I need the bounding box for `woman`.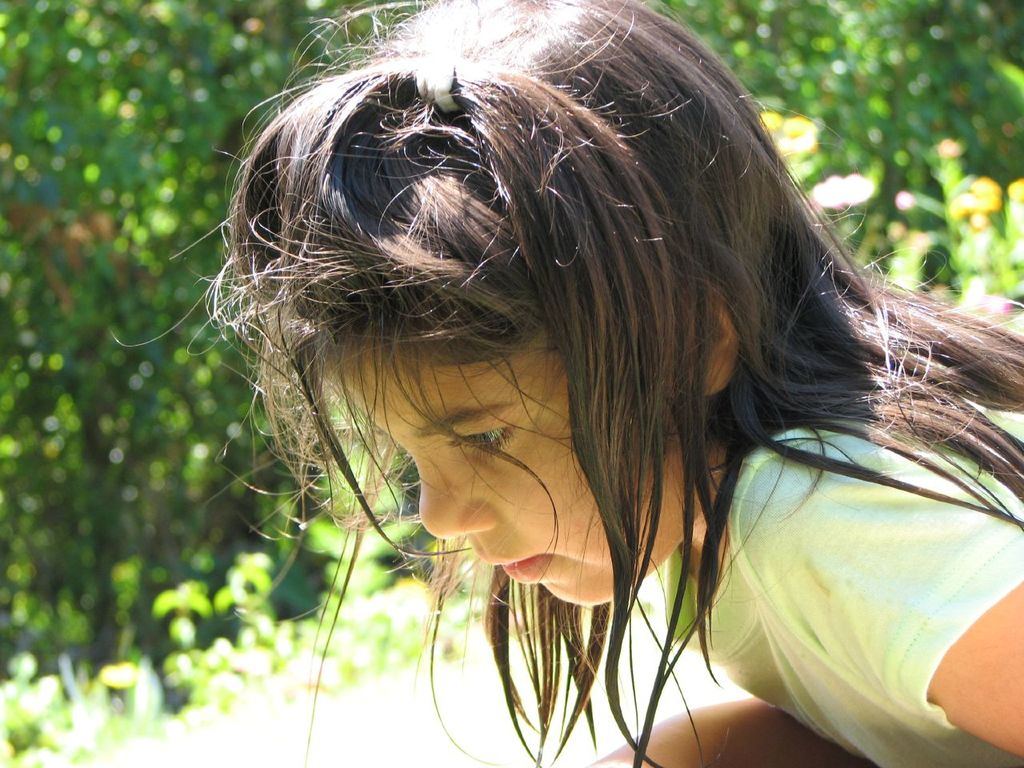
Here it is: bbox(181, 0, 990, 750).
